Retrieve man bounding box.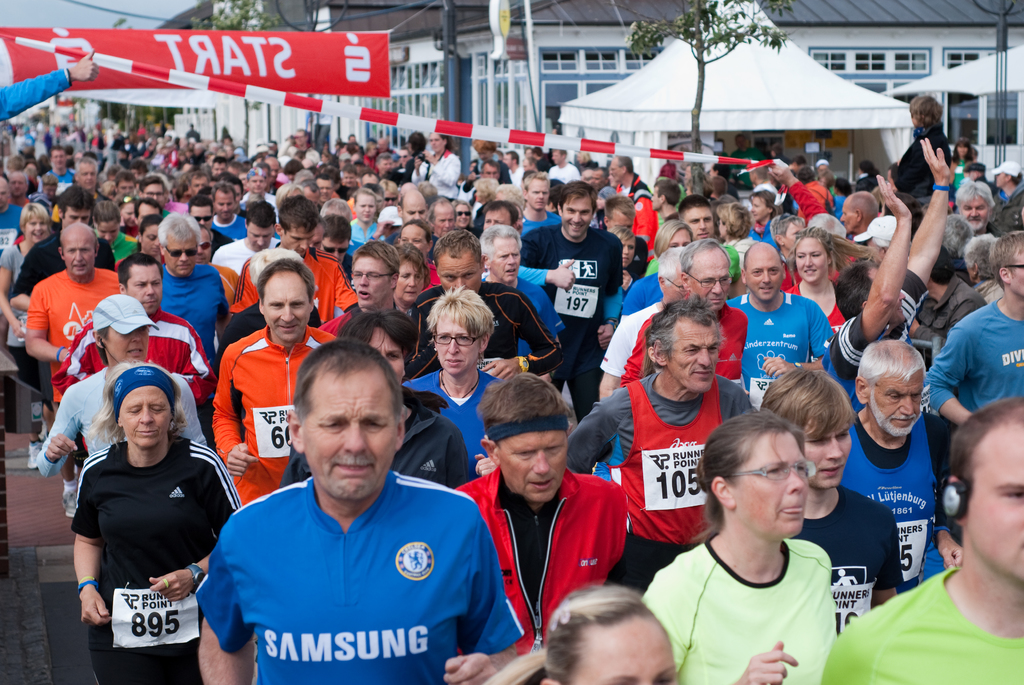
Bounding box: left=348, top=141, right=362, bottom=166.
